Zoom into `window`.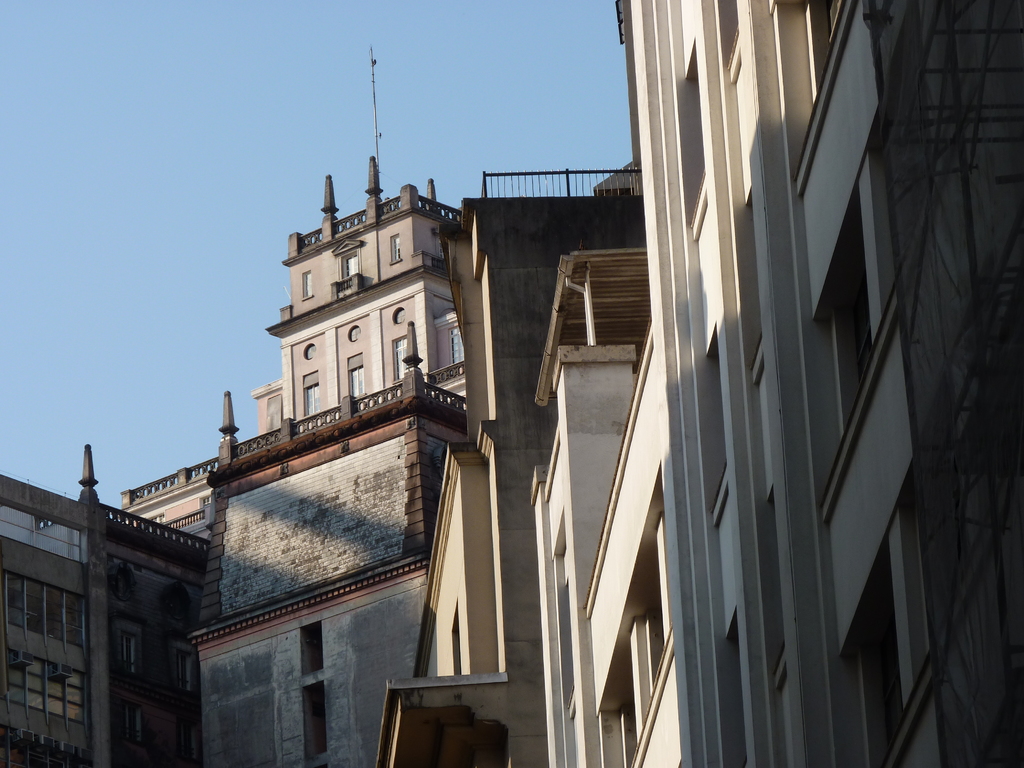
Zoom target: (388, 333, 410, 378).
